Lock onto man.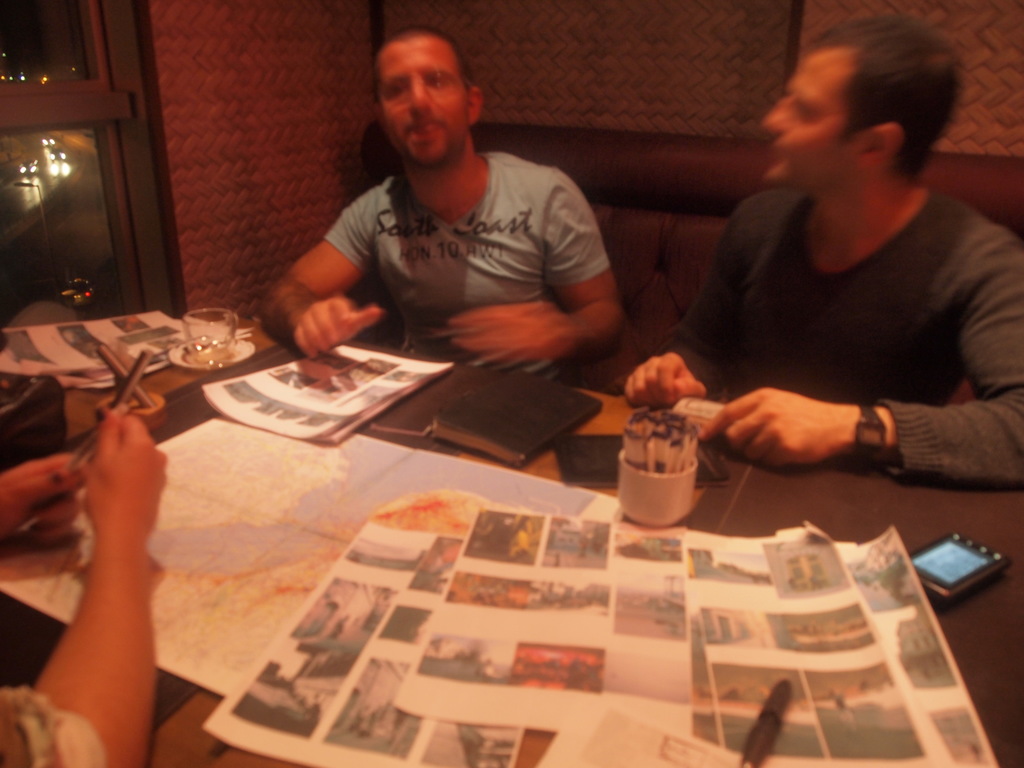
Locked: x1=252, y1=37, x2=657, y2=380.
